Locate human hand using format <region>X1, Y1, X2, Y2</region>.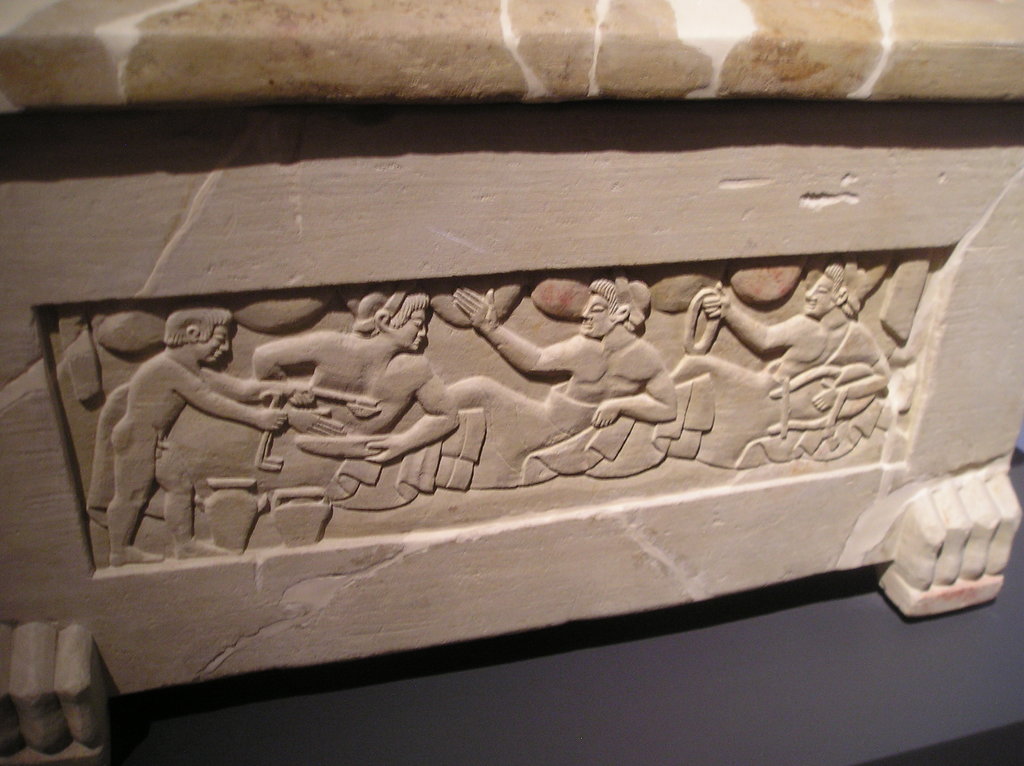
<region>702, 280, 734, 324</region>.
